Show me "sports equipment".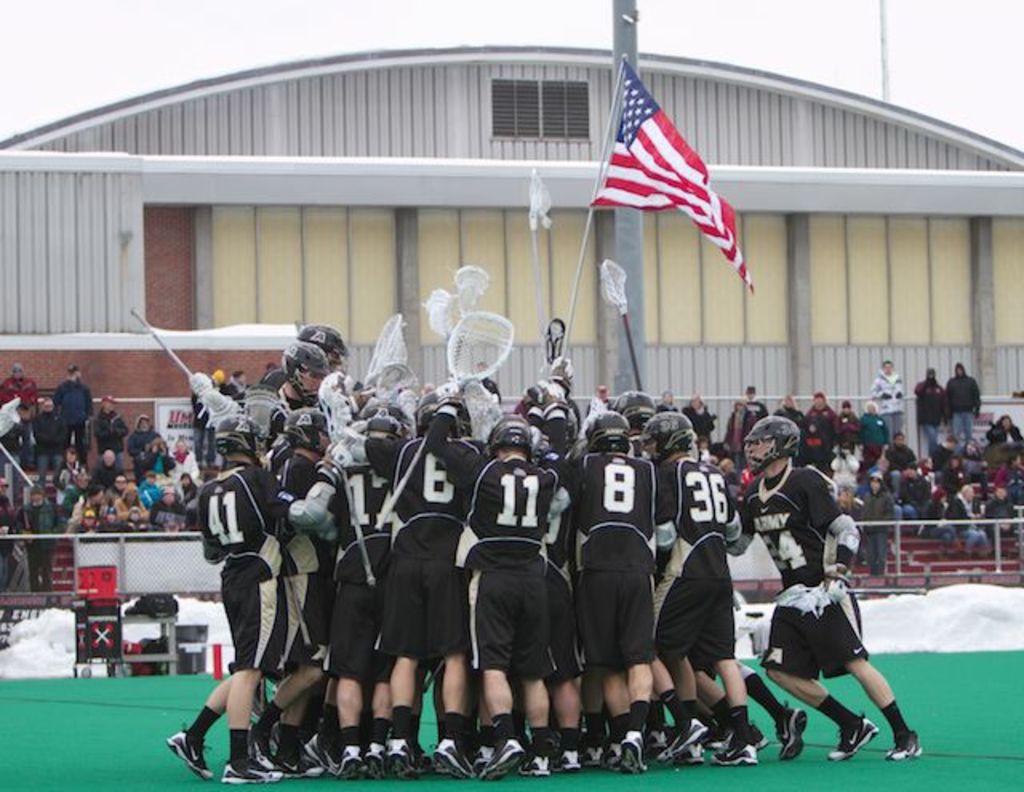
"sports equipment" is here: <region>592, 258, 640, 390</region>.
